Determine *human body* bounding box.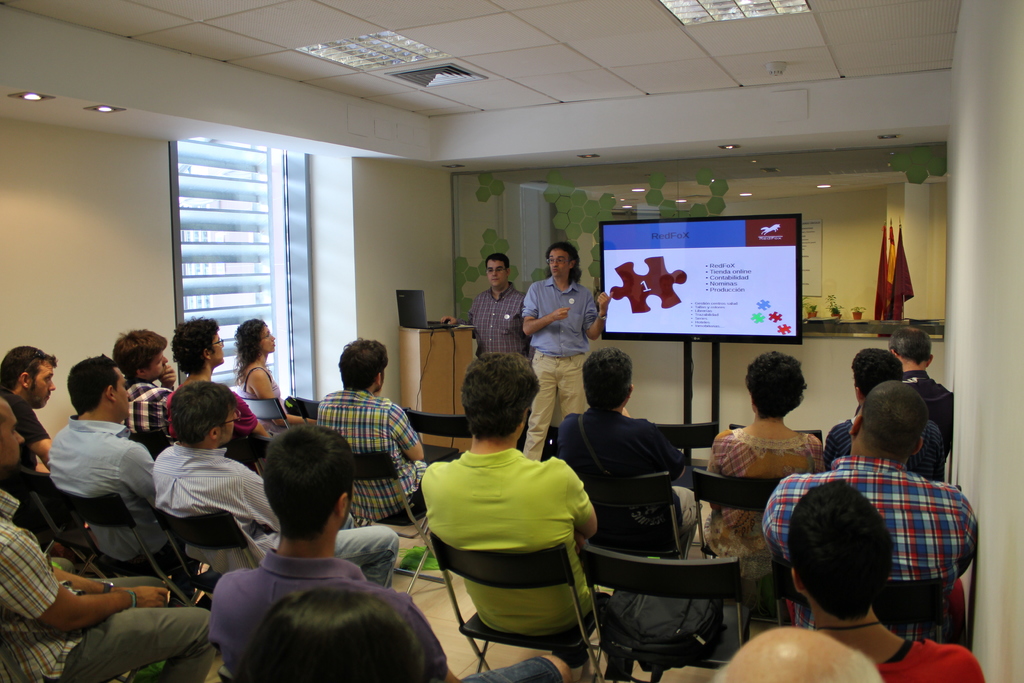
Determined: x1=710, y1=353, x2=820, y2=558.
